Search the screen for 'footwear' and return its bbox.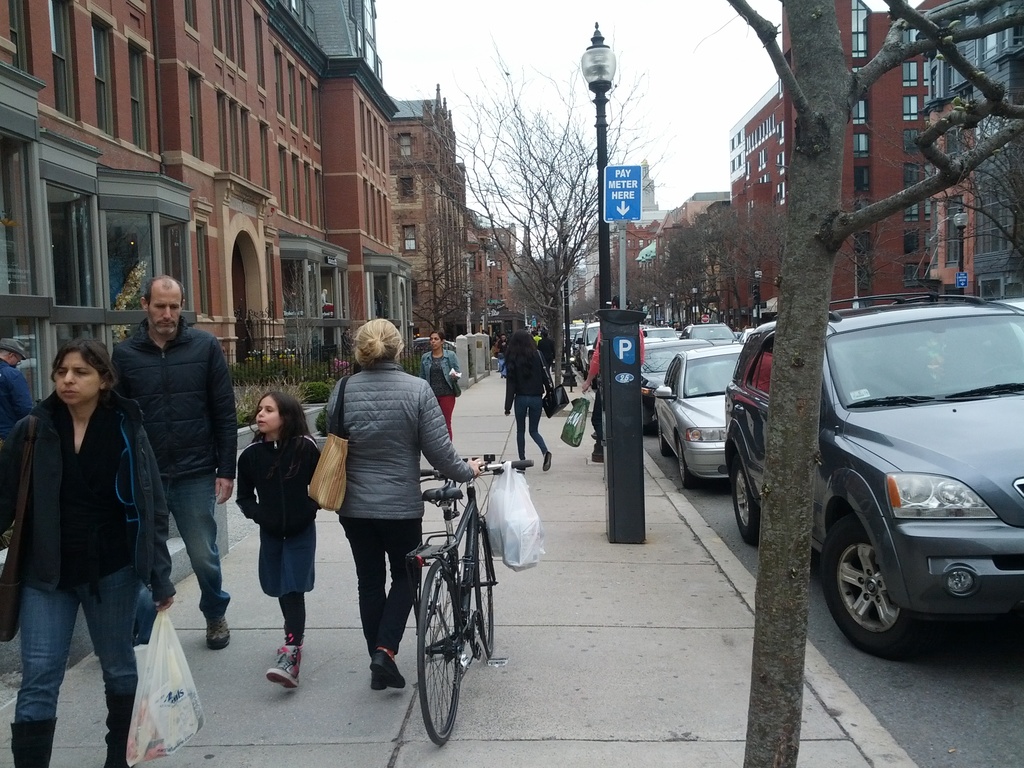
Found: detection(248, 633, 312, 714).
